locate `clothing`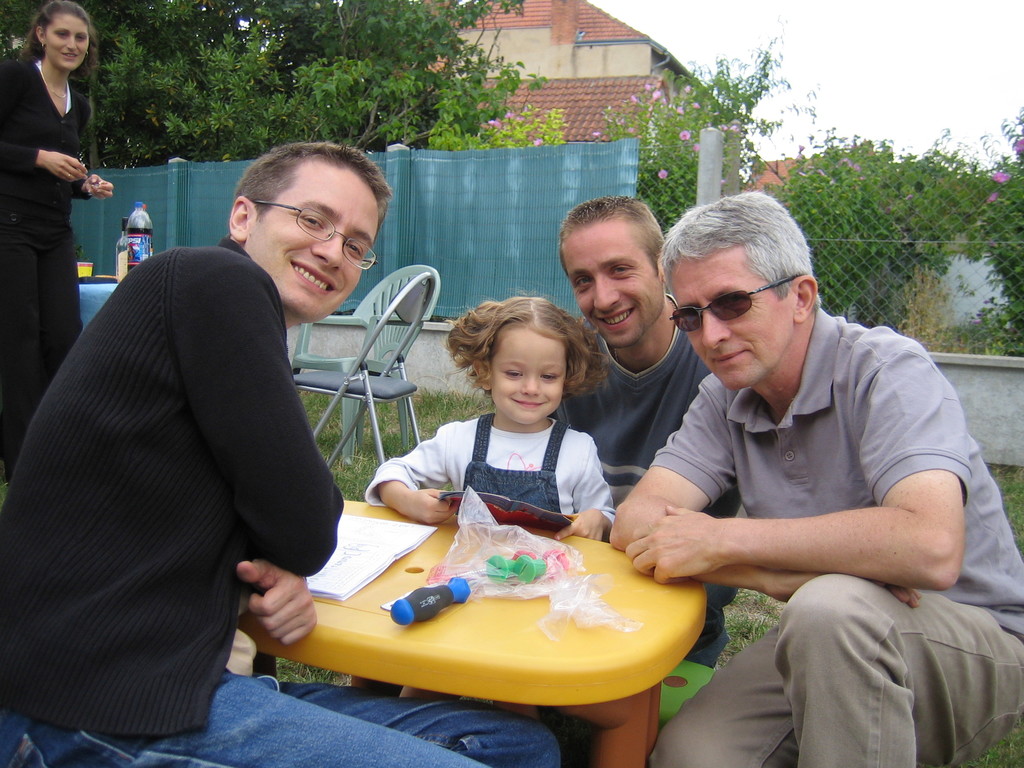
(557, 290, 746, 662)
